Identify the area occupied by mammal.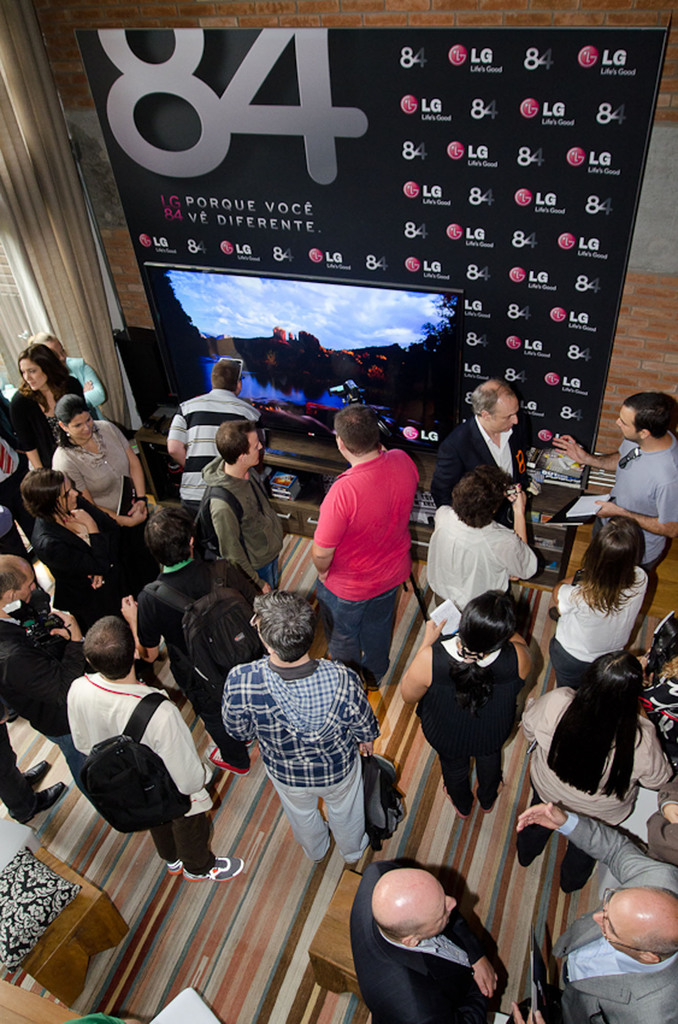
Area: 519, 801, 677, 1023.
